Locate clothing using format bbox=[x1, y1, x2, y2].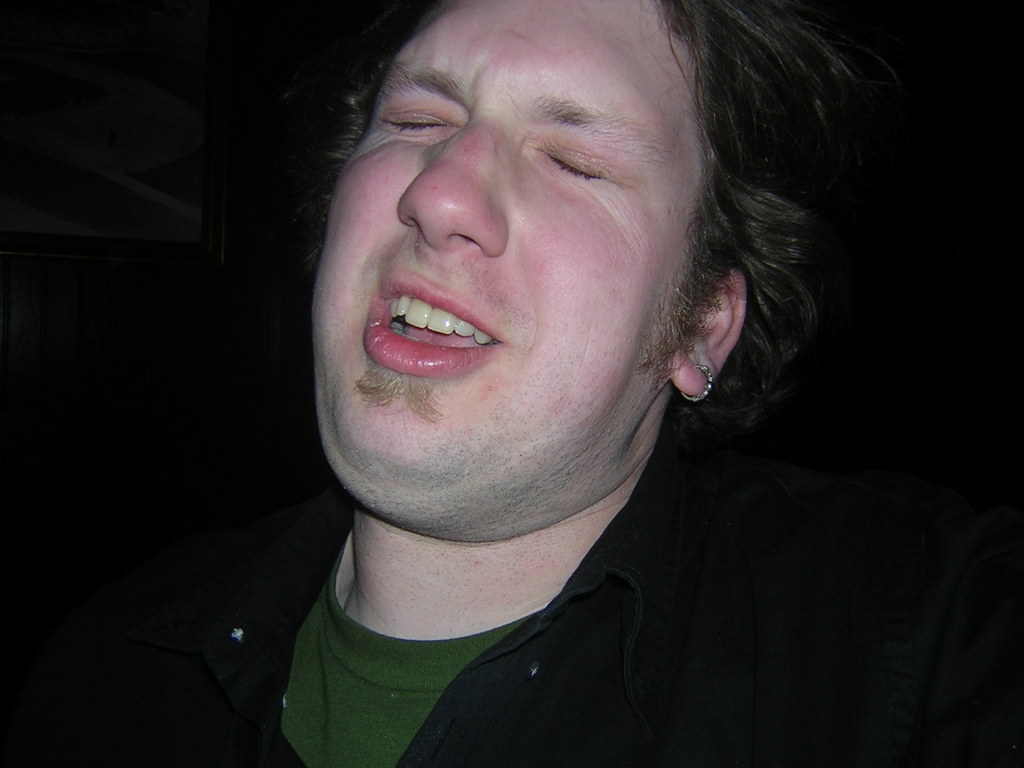
bbox=[122, 460, 888, 767].
